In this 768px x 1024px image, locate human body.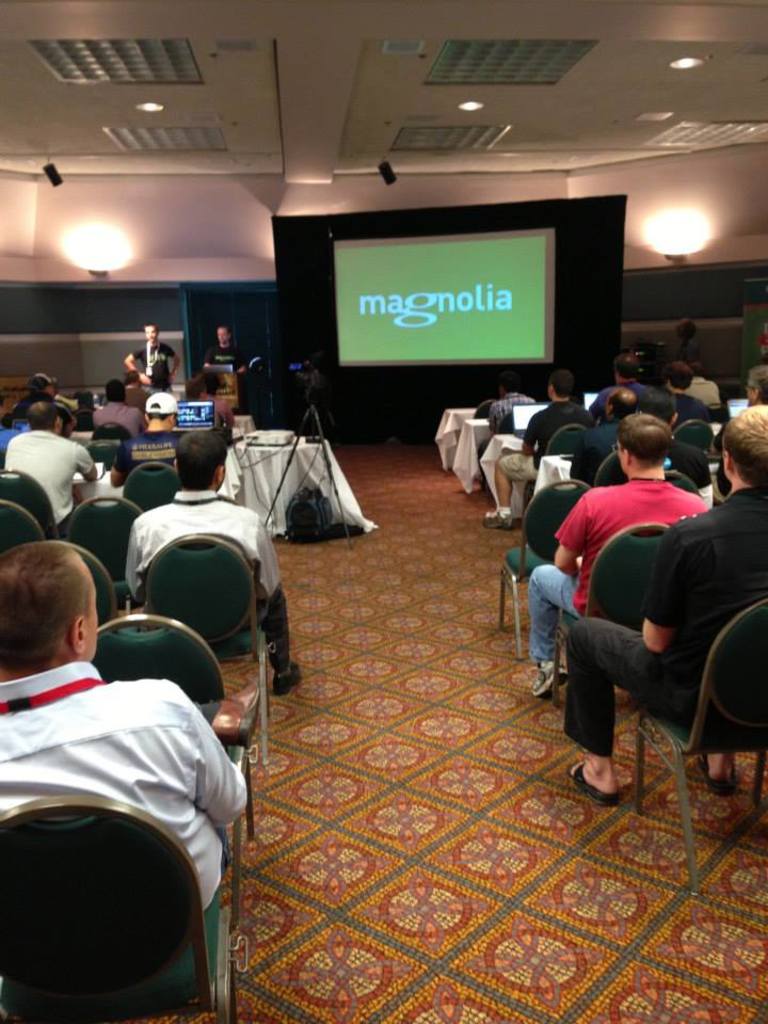
Bounding box: 576/343/643/428.
